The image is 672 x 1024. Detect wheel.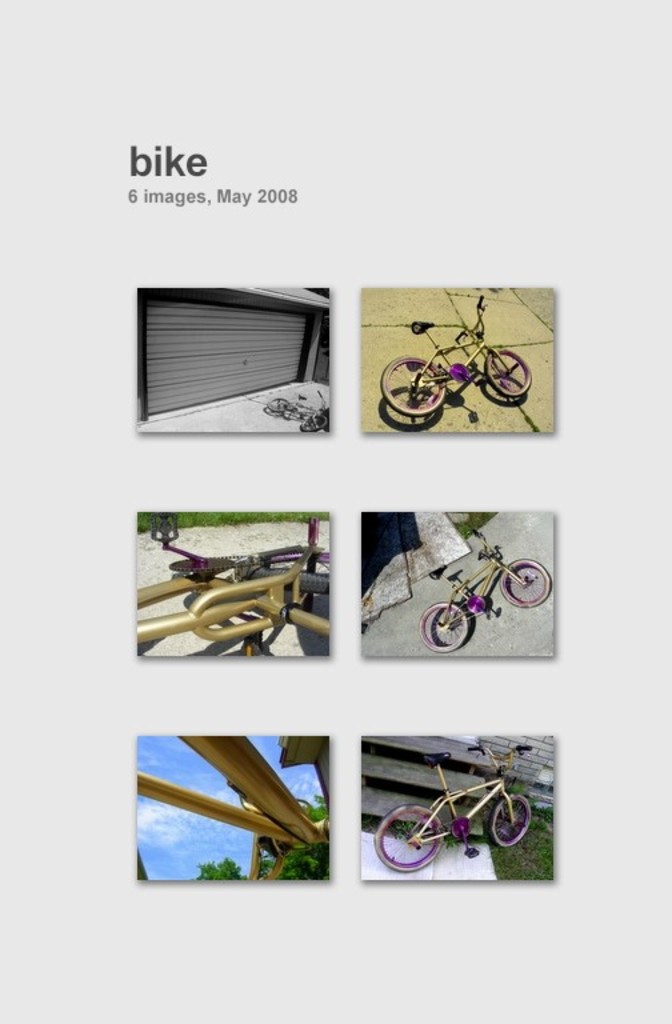
Detection: region(371, 800, 445, 868).
